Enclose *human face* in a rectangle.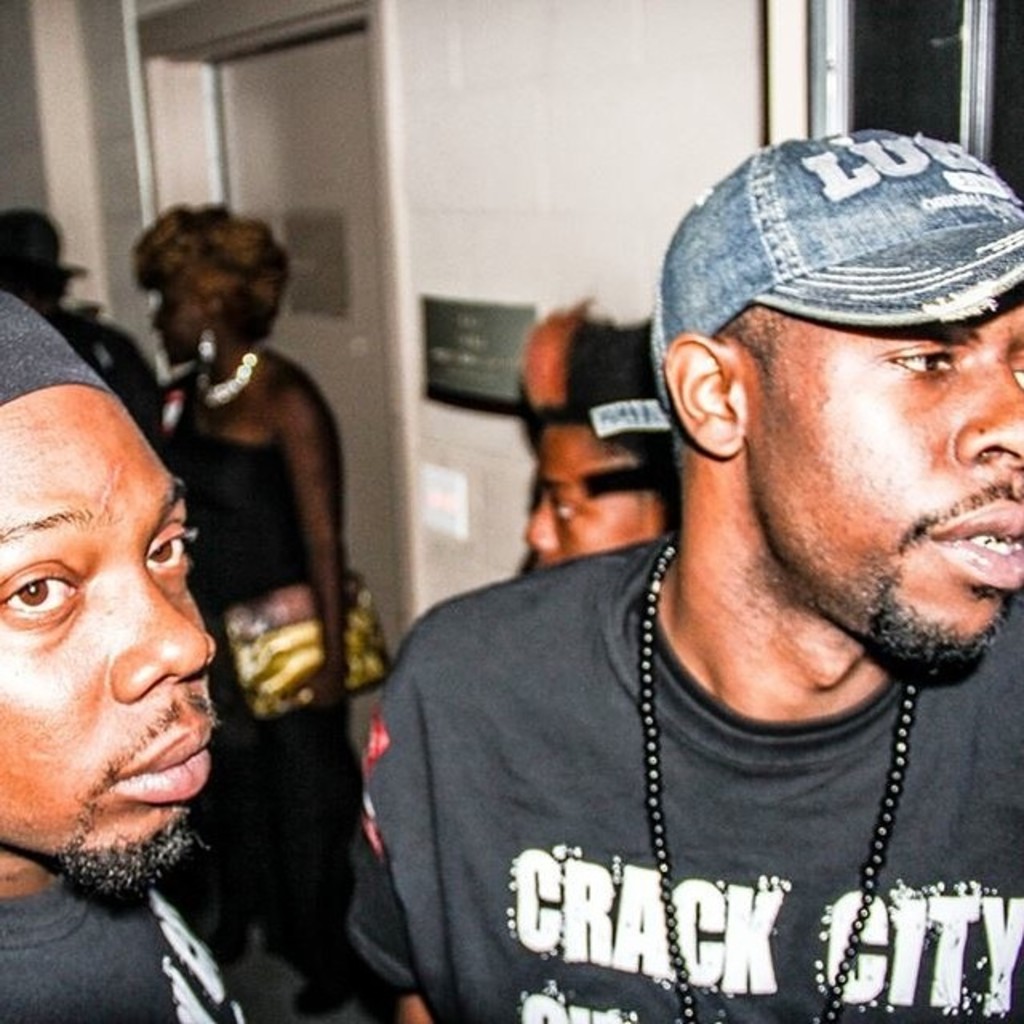
(x1=0, y1=379, x2=221, y2=888).
